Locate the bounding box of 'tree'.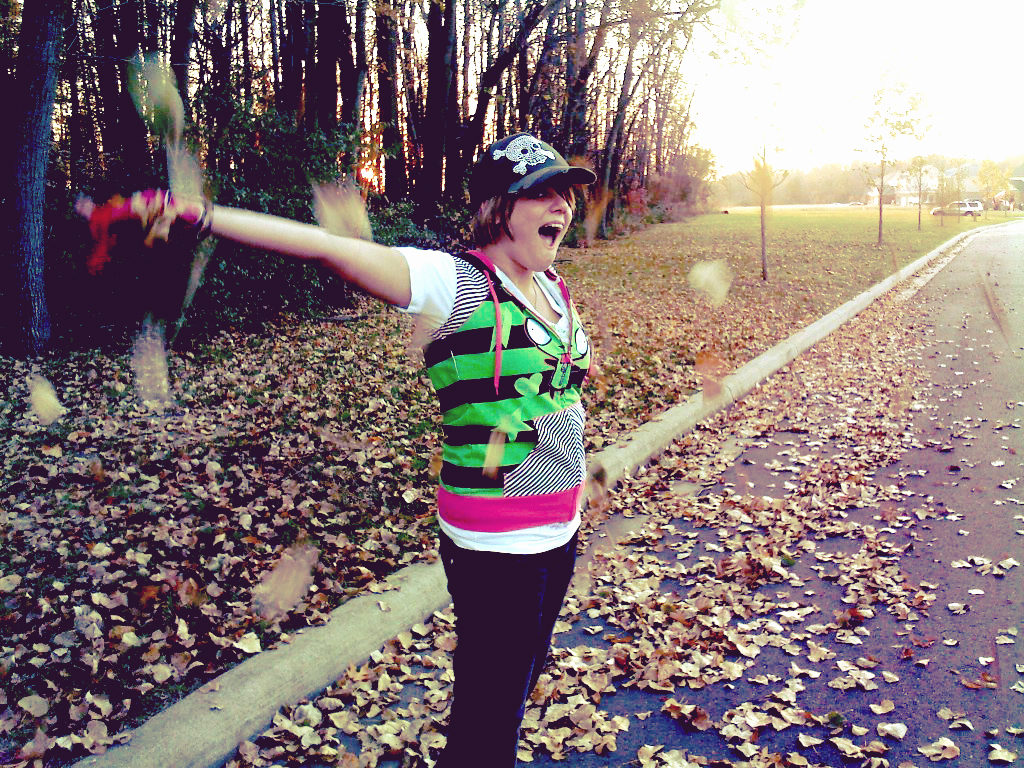
Bounding box: box(467, 0, 534, 197).
